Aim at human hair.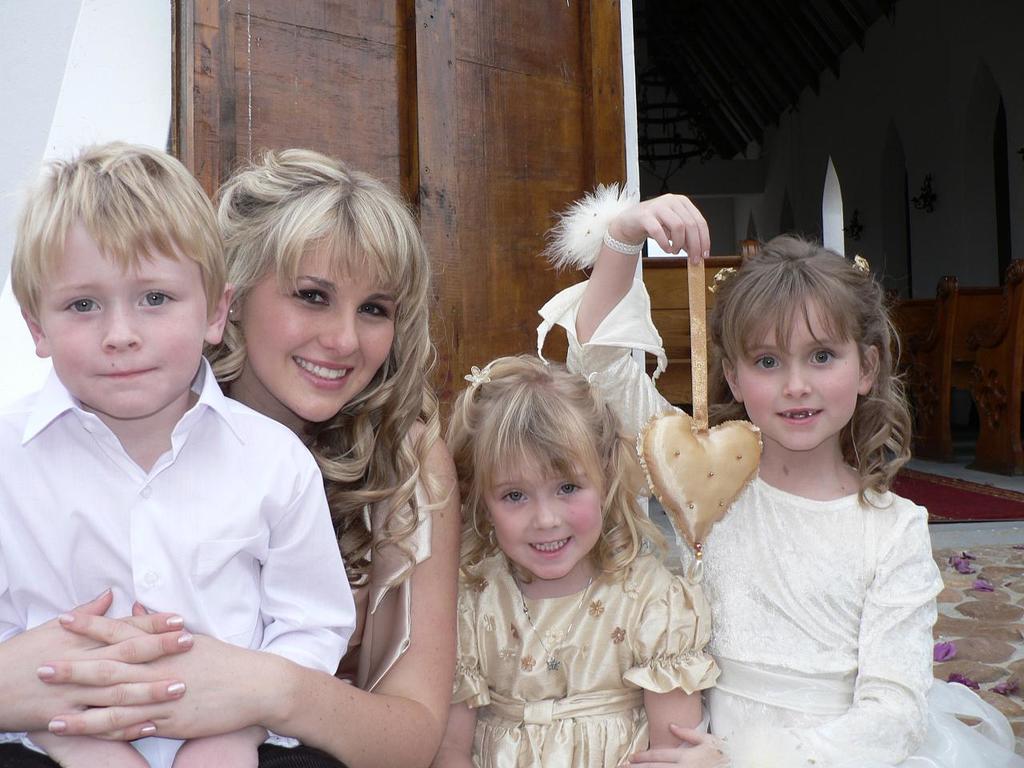
Aimed at 447/358/671/580.
